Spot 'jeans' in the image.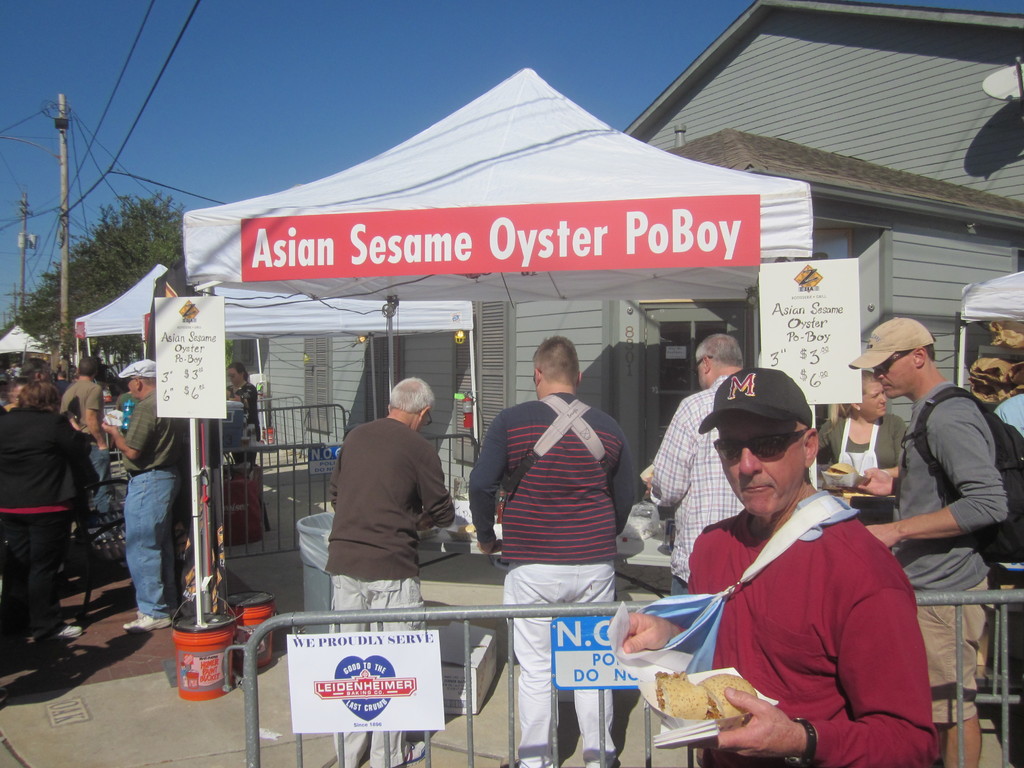
'jeans' found at detection(667, 571, 690, 598).
